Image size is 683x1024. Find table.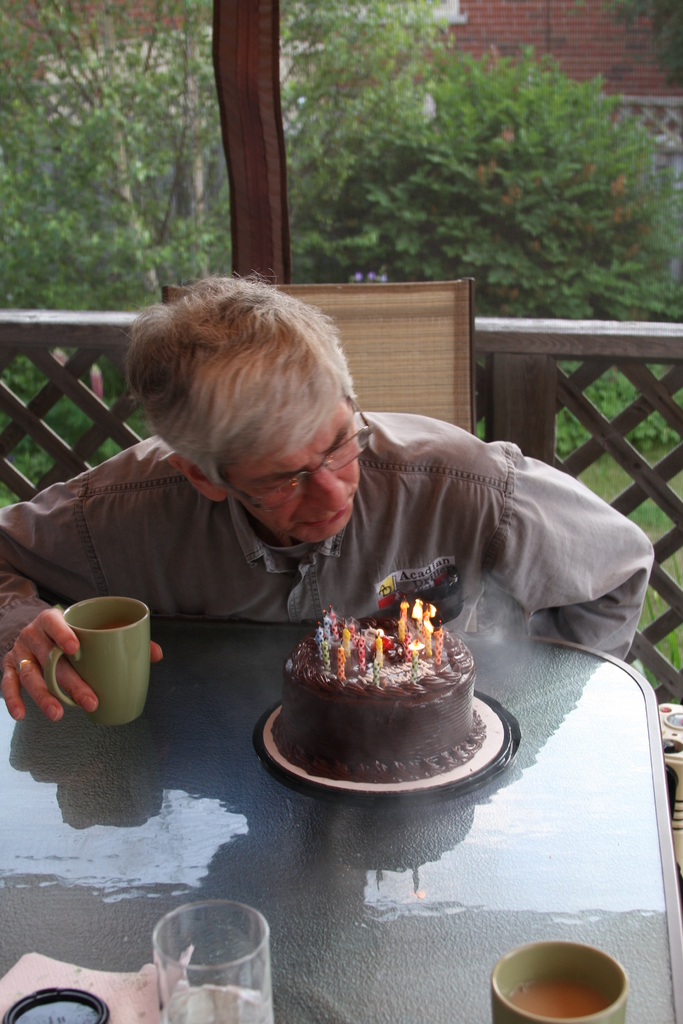
0,612,682,1023.
